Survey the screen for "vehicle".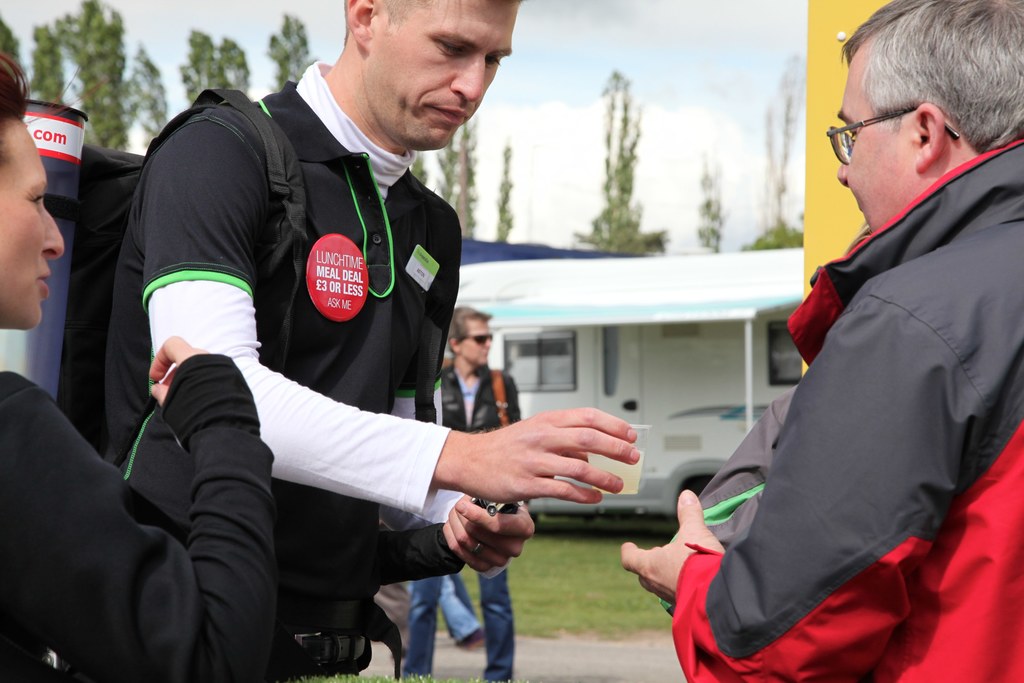
Survey found: [394,242,804,526].
